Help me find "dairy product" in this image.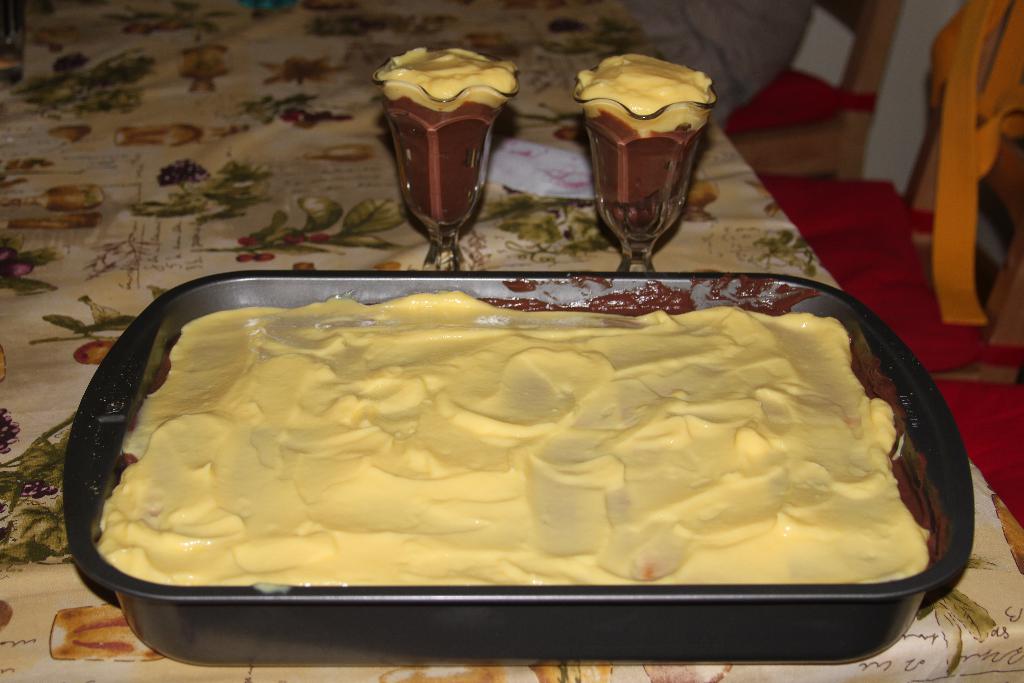
Found it: <bbox>385, 40, 515, 122</bbox>.
